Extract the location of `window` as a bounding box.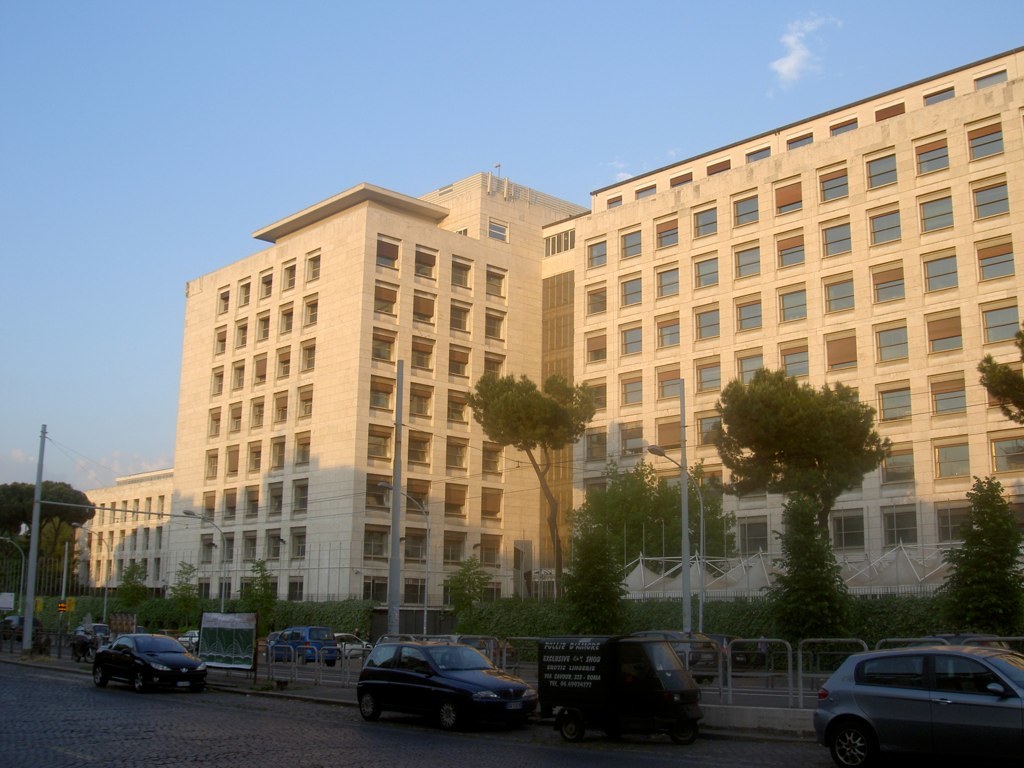
left=365, top=523, right=391, bottom=556.
